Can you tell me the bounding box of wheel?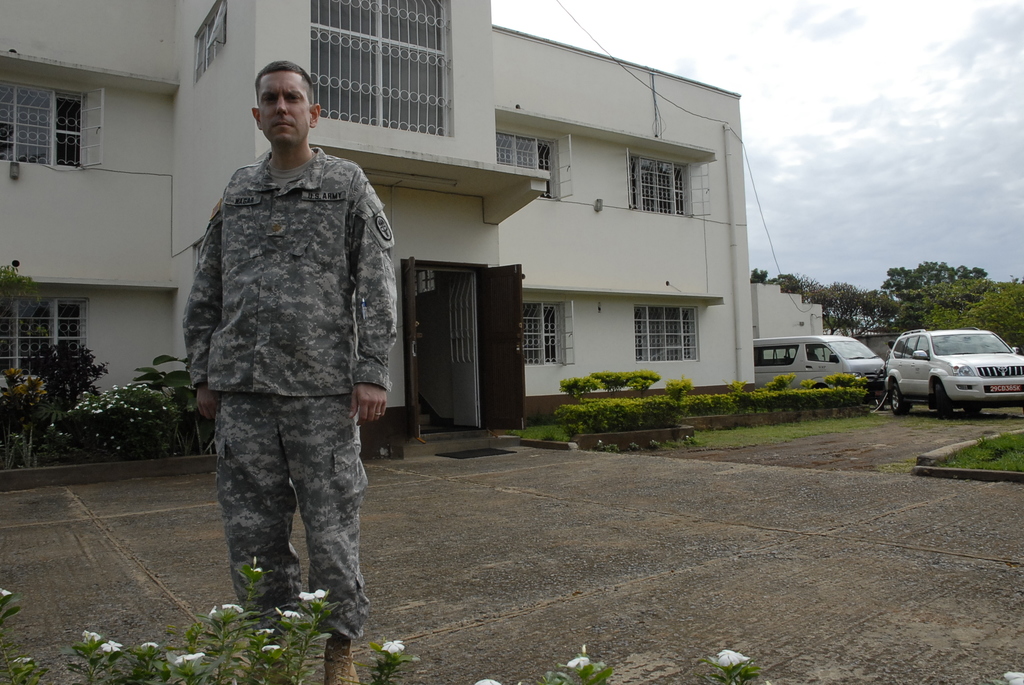
(left=929, top=380, right=955, bottom=418).
